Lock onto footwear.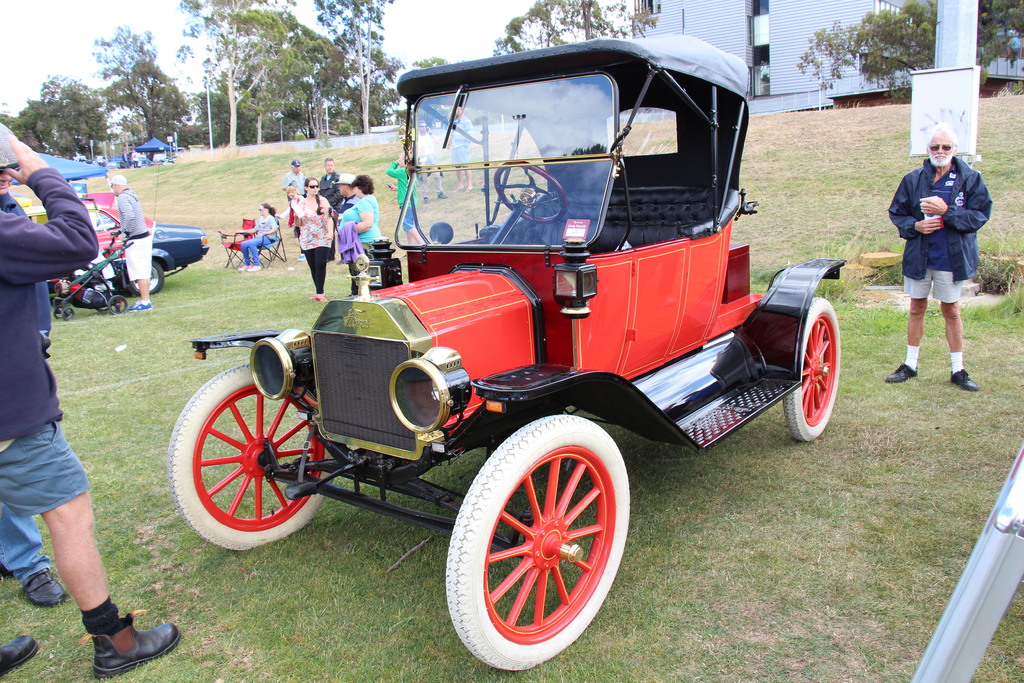
Locked: (x1=61, y1=602, x2=157, y2=676).
